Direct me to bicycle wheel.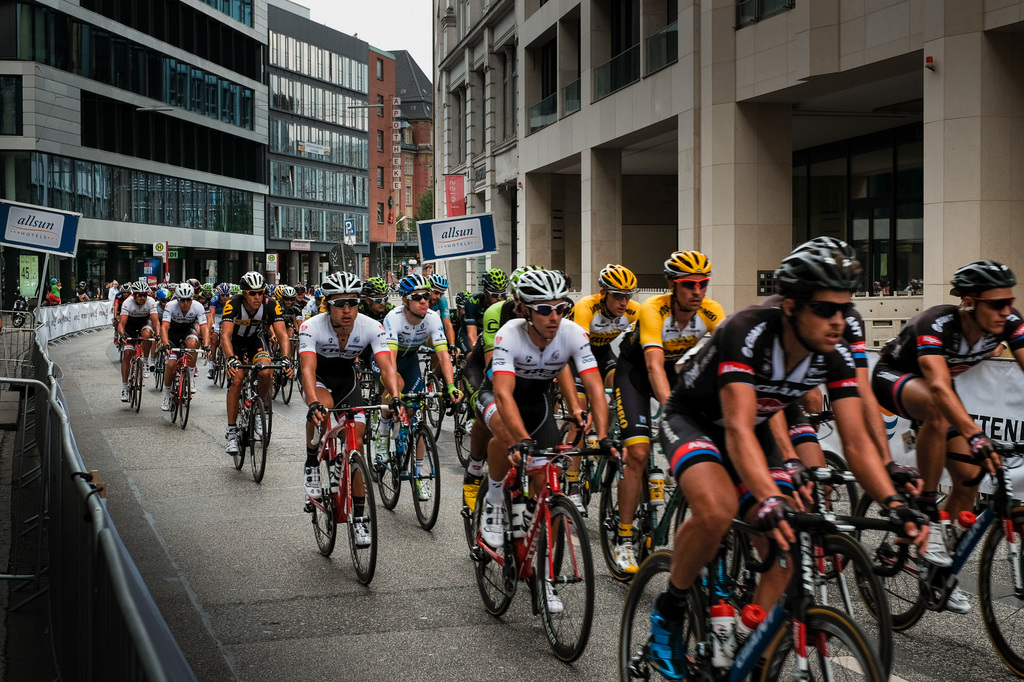
Direction: BBox(245, 397, 268, 480).
